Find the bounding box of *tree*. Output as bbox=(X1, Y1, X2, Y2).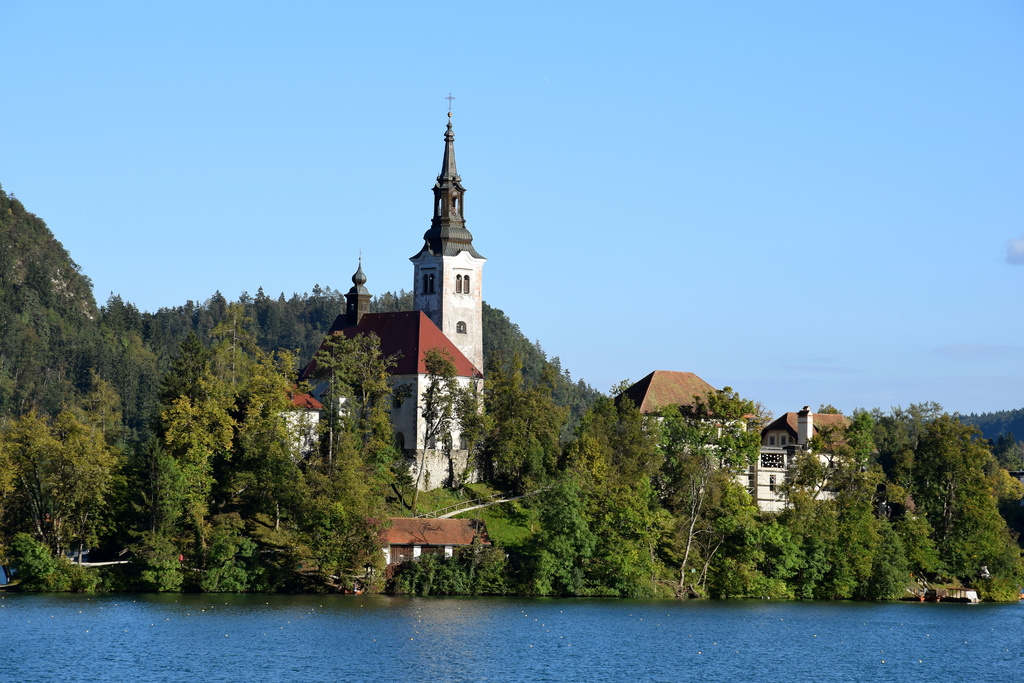
bbox=(878, 499, 904, 599).
